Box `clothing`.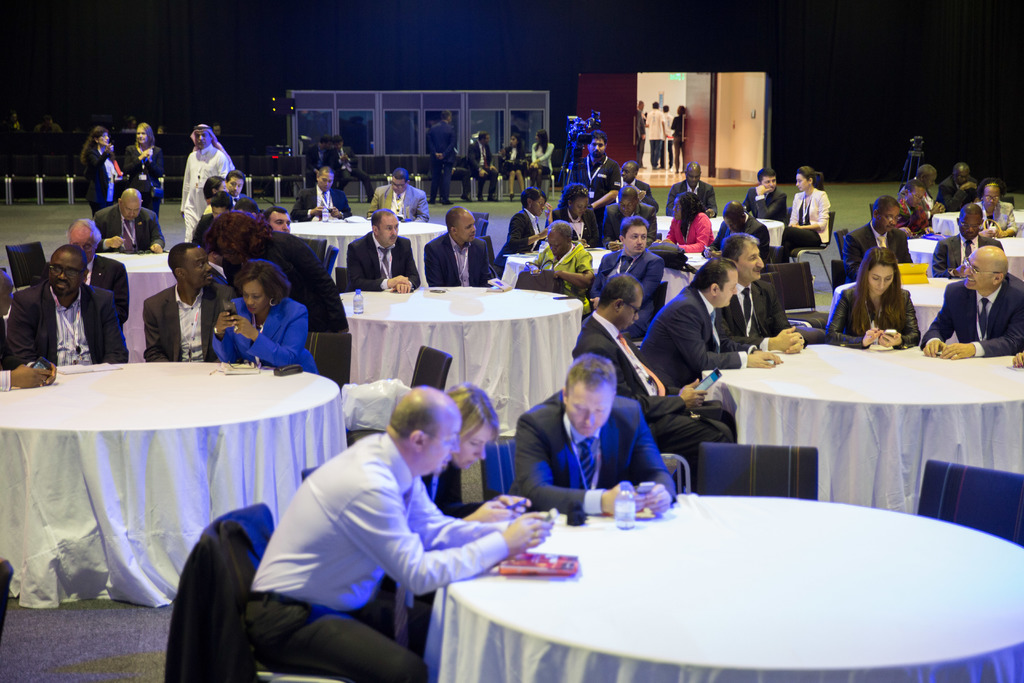
bbox=(785, 191, 826, 256).
